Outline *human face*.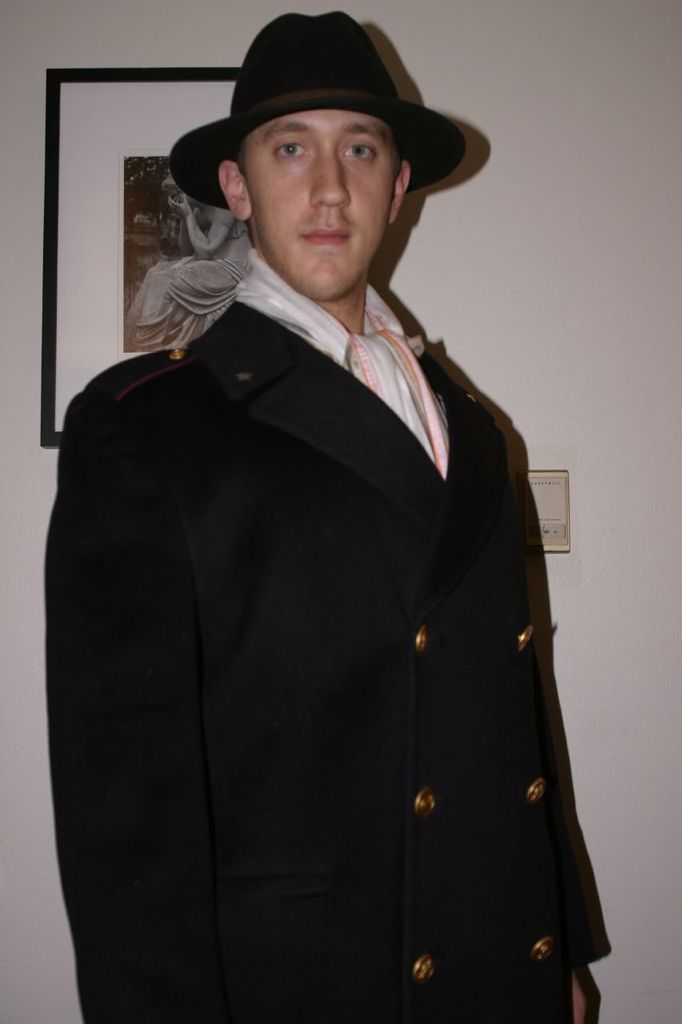
Outline: detection(248, 104, 403, 301).
